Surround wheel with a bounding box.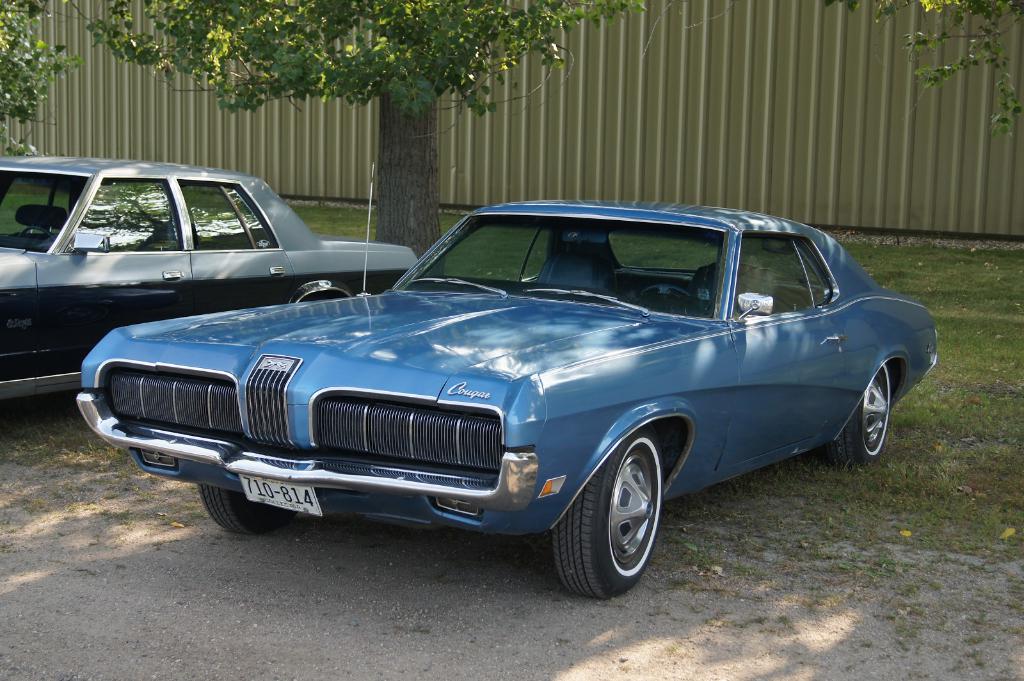
box(194, 485, 292, 537).
